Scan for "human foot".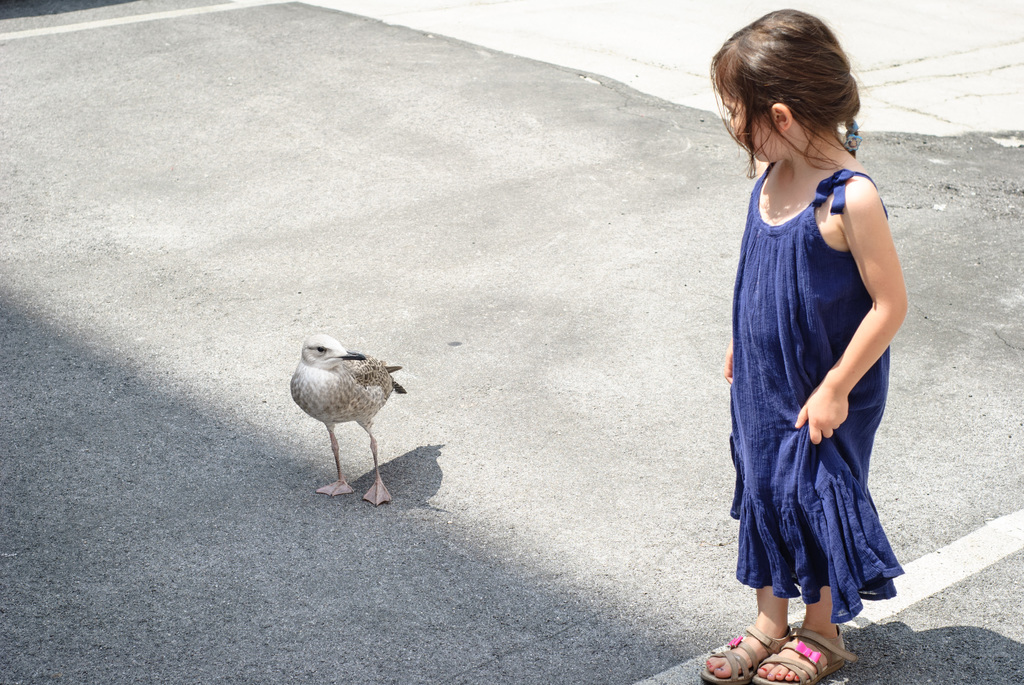
Scan result: <bbox>713, 613, 792, 673</bbox>.
